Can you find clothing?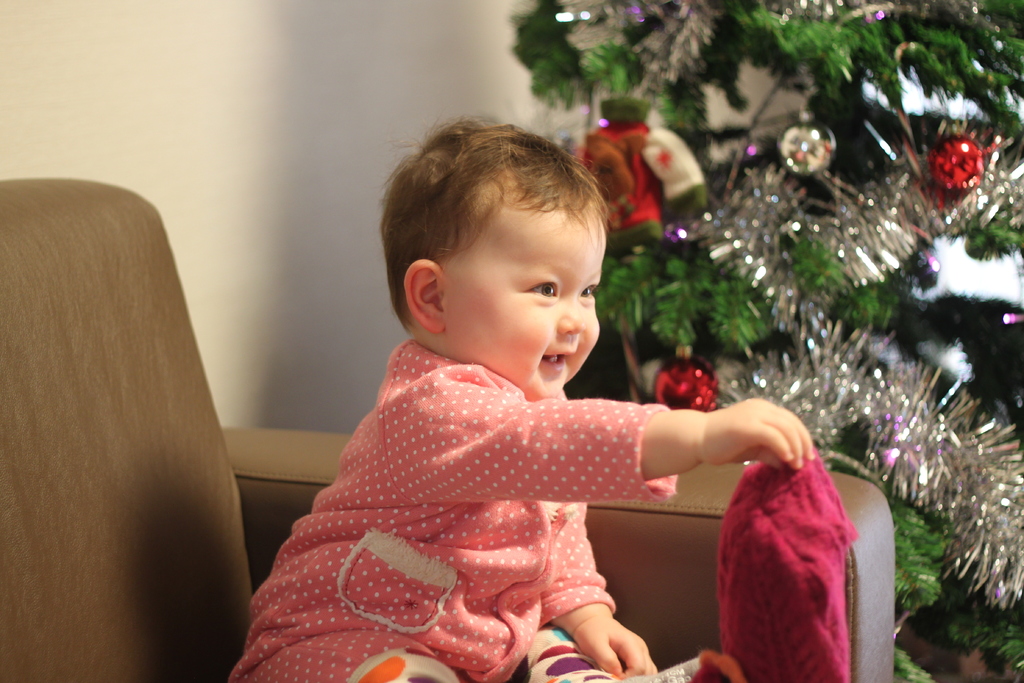
Yes, bounding box: x1=229, y1=337, x2=682, y2=682.
